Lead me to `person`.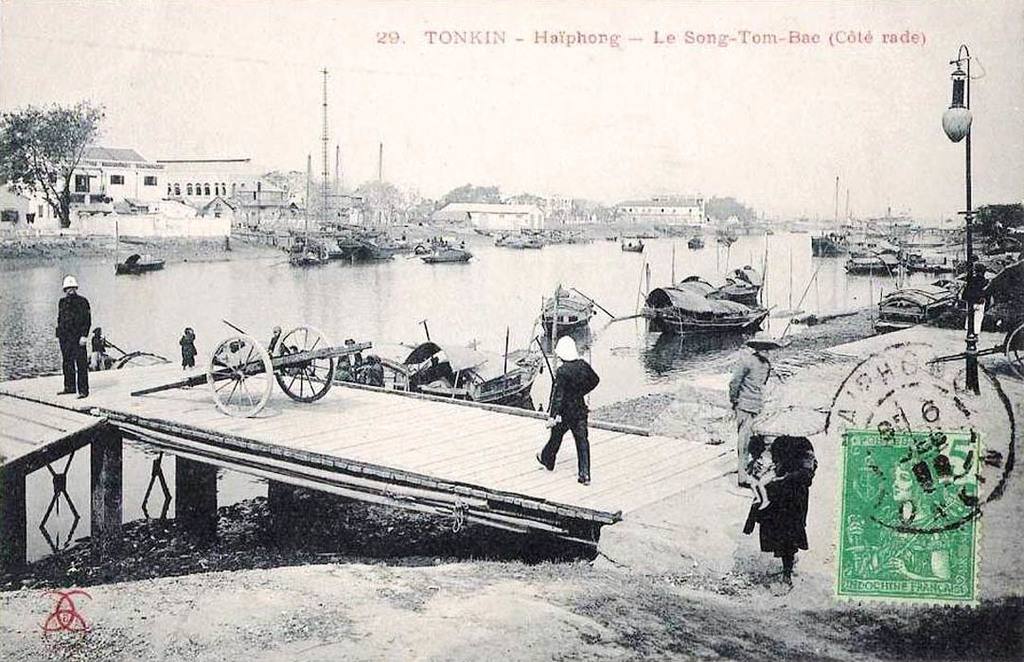
Lead to 268/323/289/361.
